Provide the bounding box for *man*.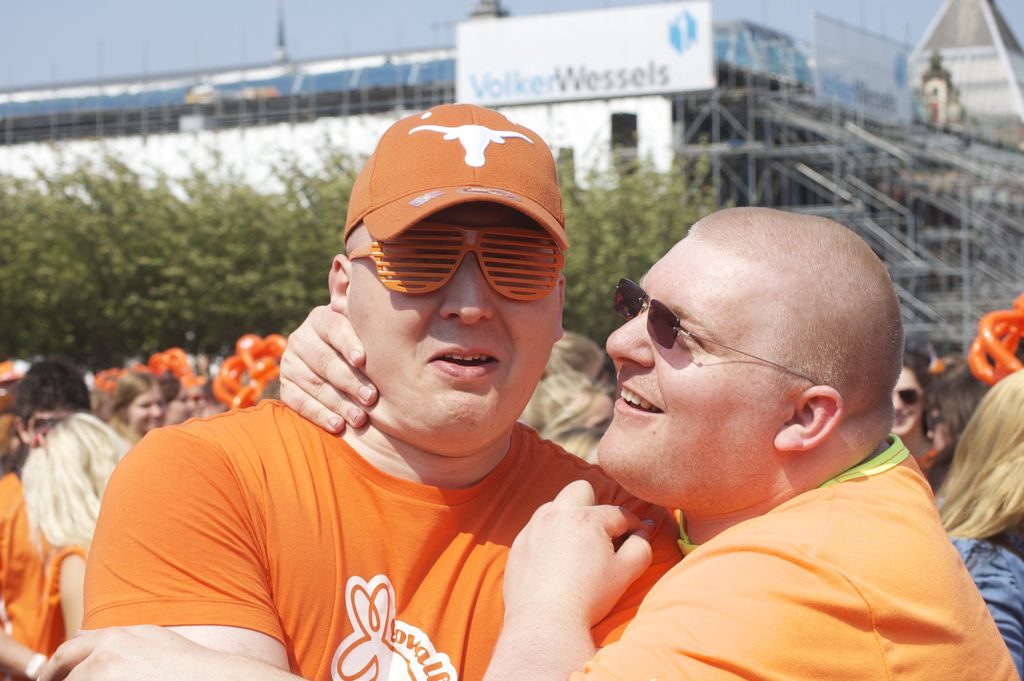
region(270, 201, 1023, 680).
